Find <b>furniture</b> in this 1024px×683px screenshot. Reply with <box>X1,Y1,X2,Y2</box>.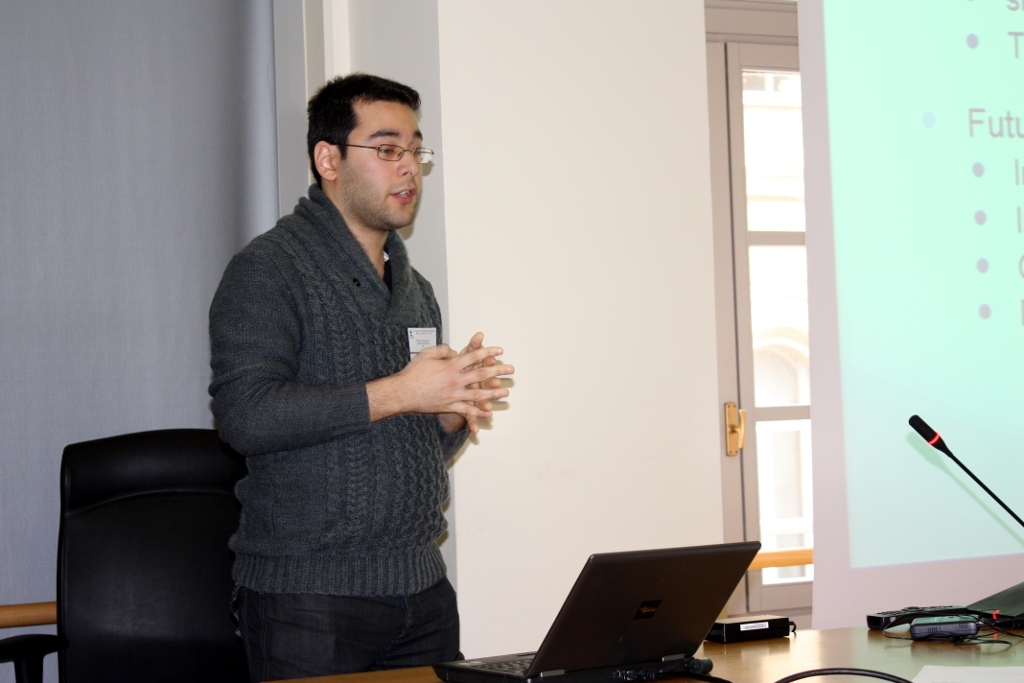
<box>285,653,1023,682</box>.
